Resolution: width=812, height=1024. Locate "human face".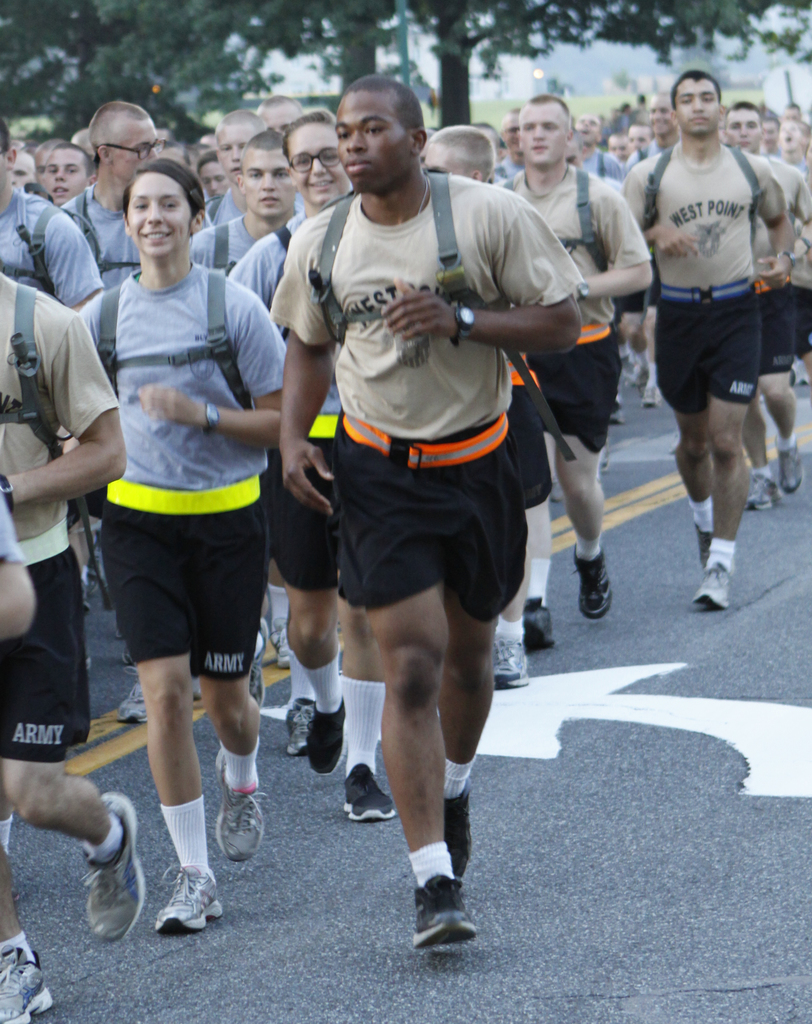
(424, 145, 469, 178).
